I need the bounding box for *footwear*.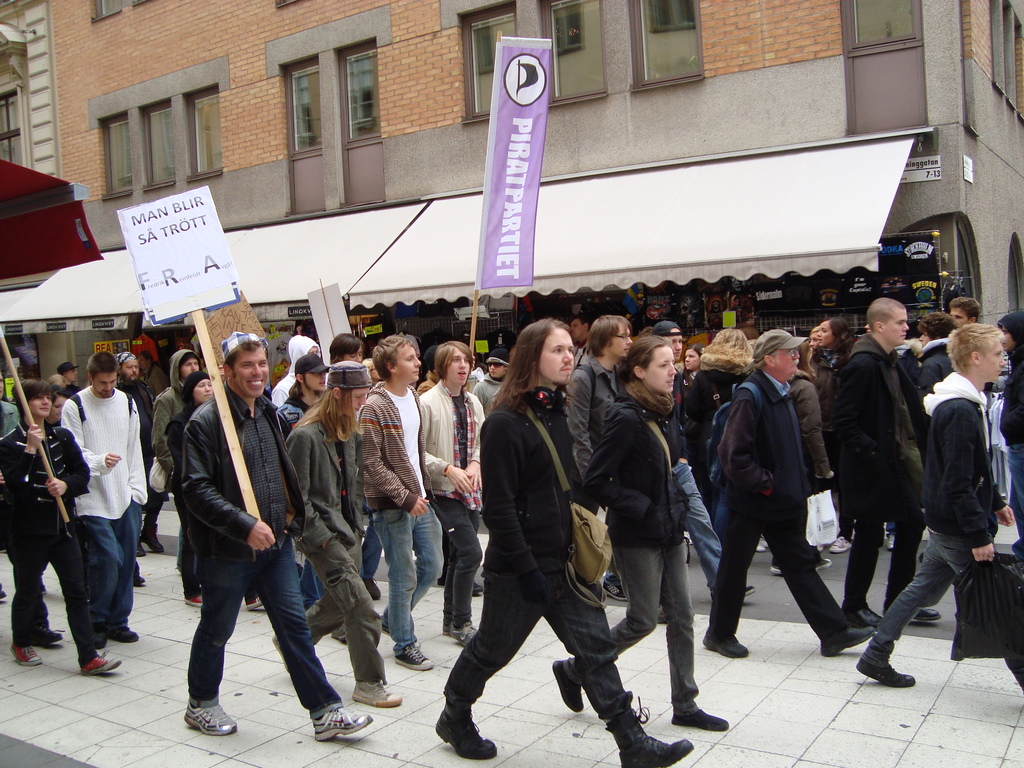
Here it is: [x1=767, y1=556, x2=833, y2=577].
